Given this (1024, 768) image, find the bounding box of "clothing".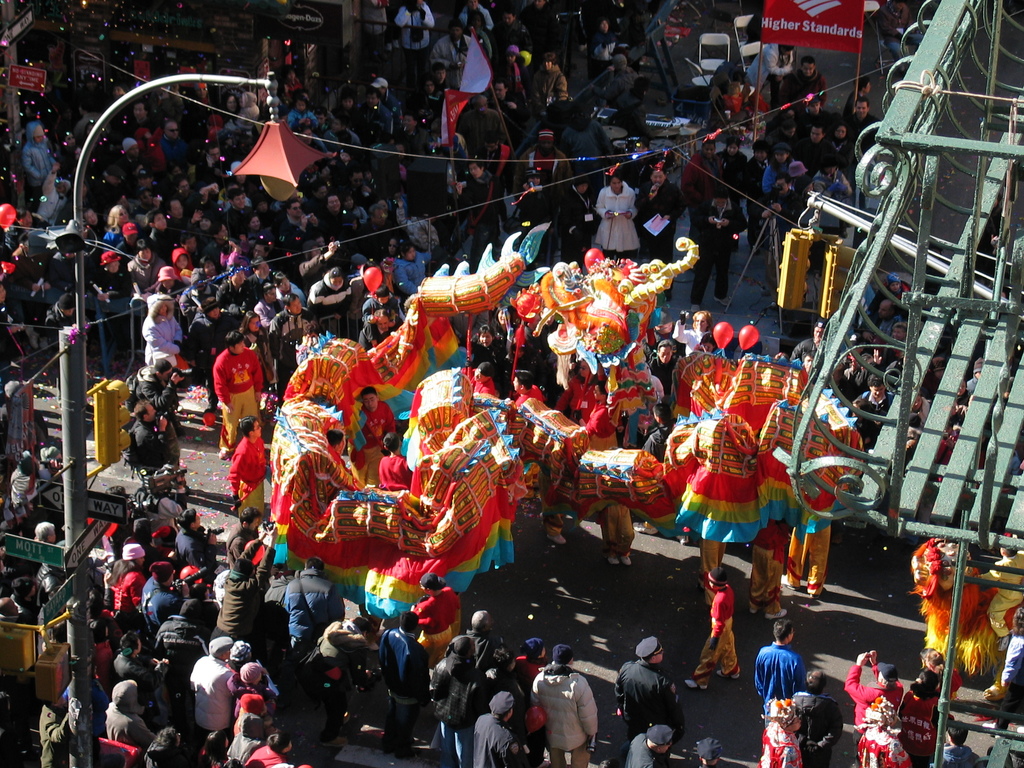
x1=375 y1=623 x2=424 y2=752.
